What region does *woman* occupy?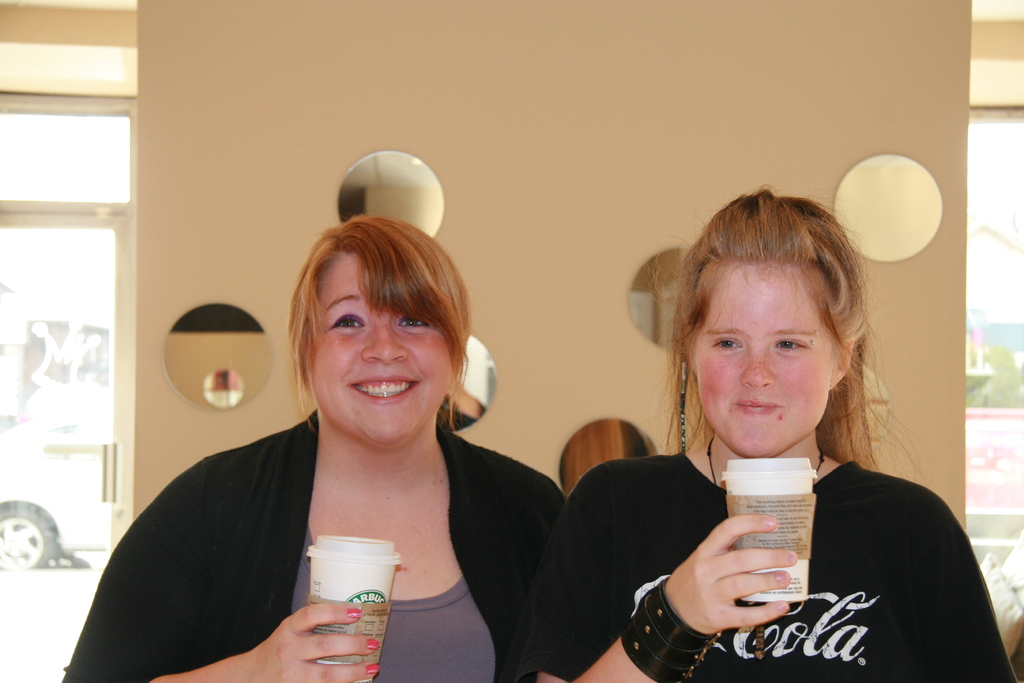
x1=99 y1=213 x2=582 y2=682.
